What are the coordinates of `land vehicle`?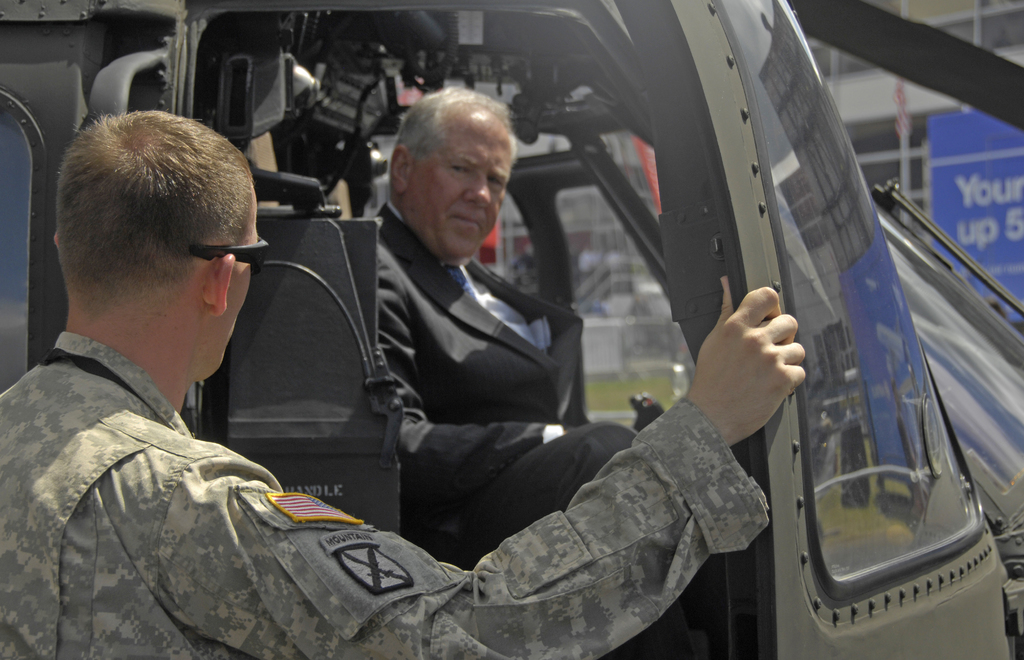
bbox=[872, 172, 1023, 617].
